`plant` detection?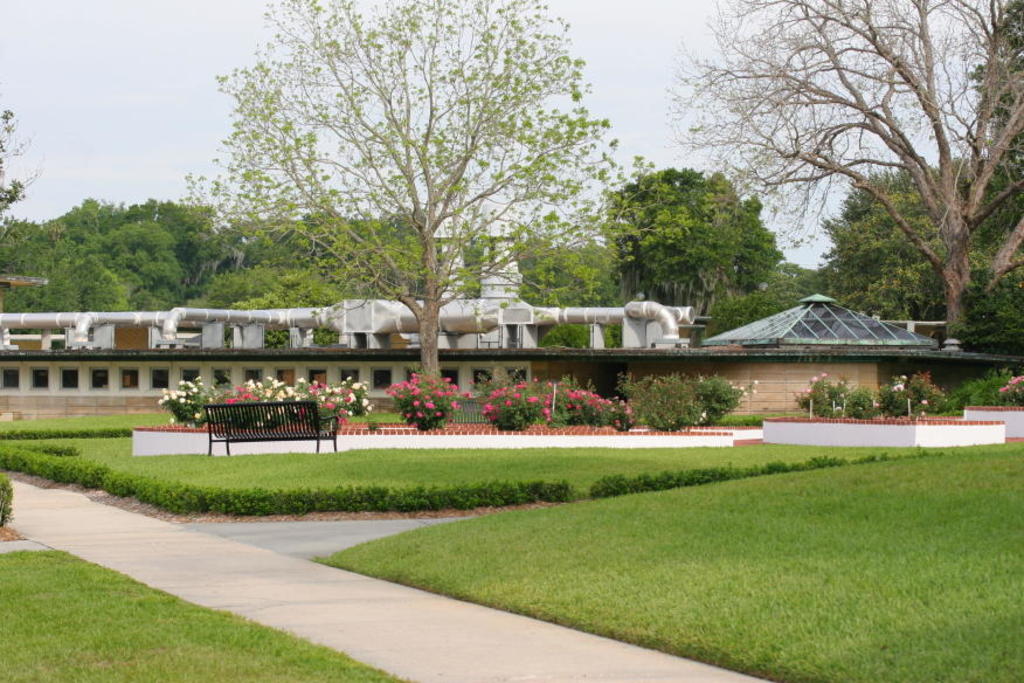
(x1=240, y1=366, x2=281, y2=427)
